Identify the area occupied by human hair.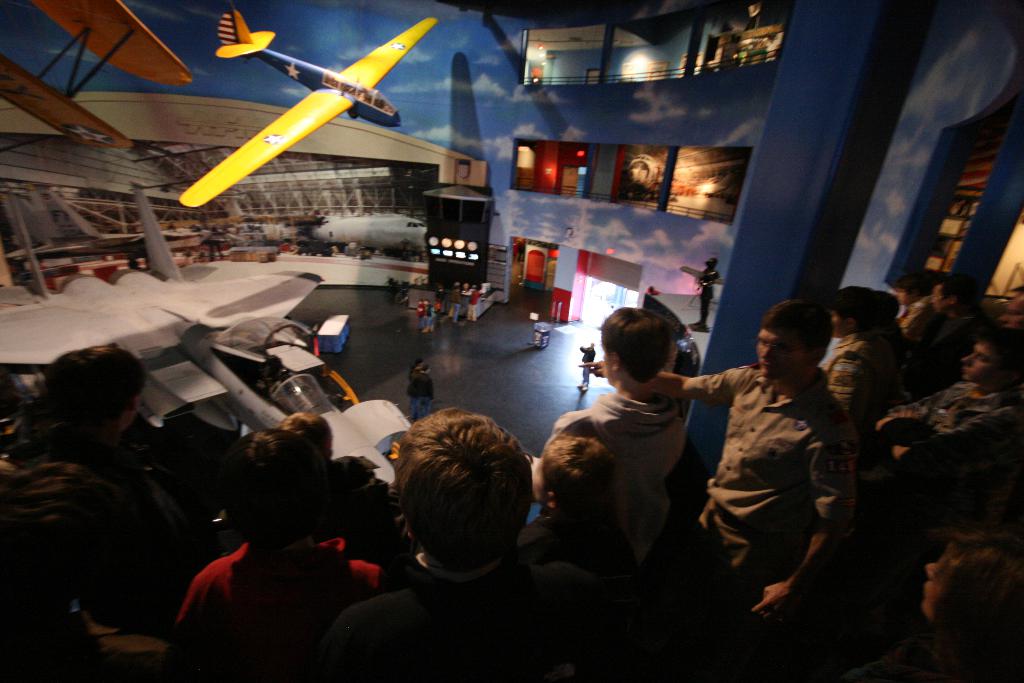
Area: box=[601, 306, 676, 387].
